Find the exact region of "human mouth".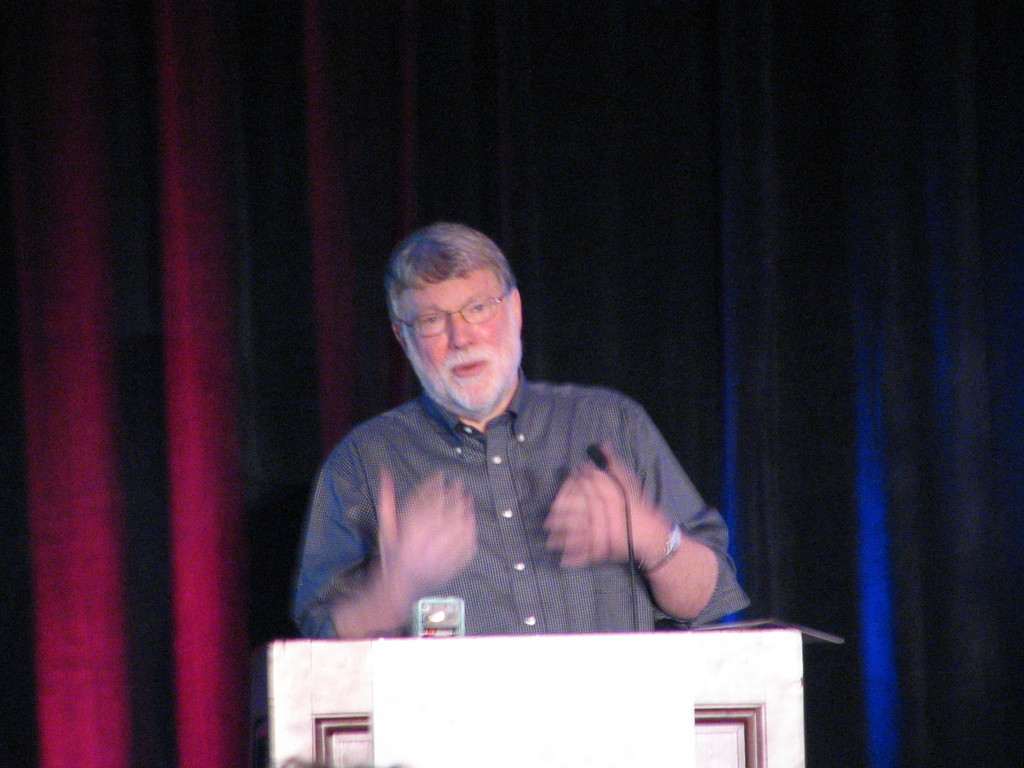
Exact region: BBox(451, 363, 484, 376).
